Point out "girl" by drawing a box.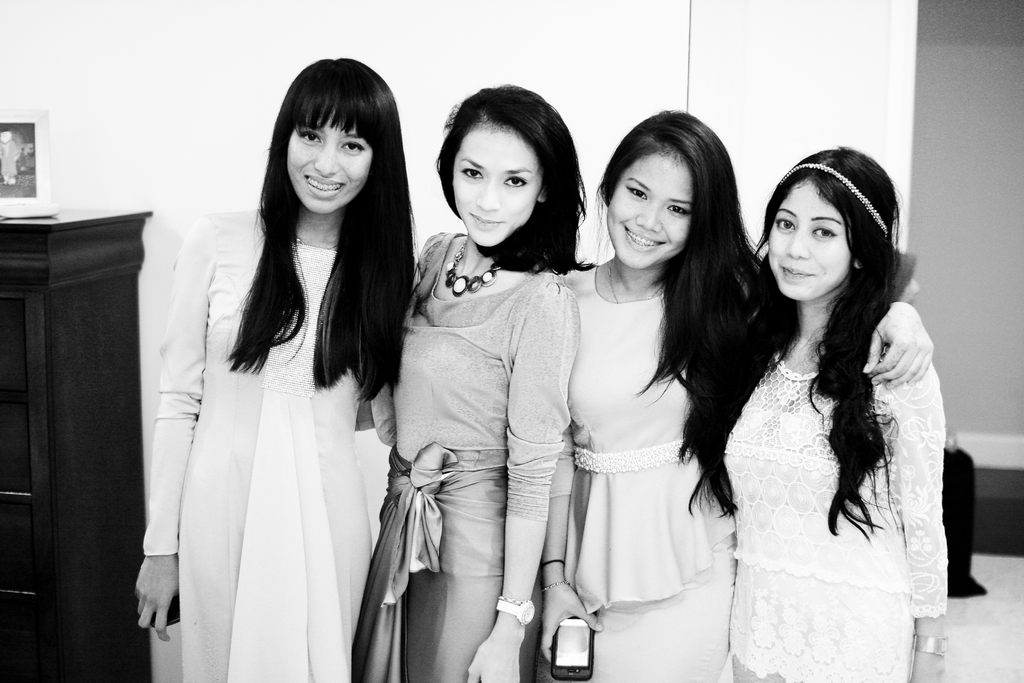
left=719, top=152, right=949, bottom=682.
